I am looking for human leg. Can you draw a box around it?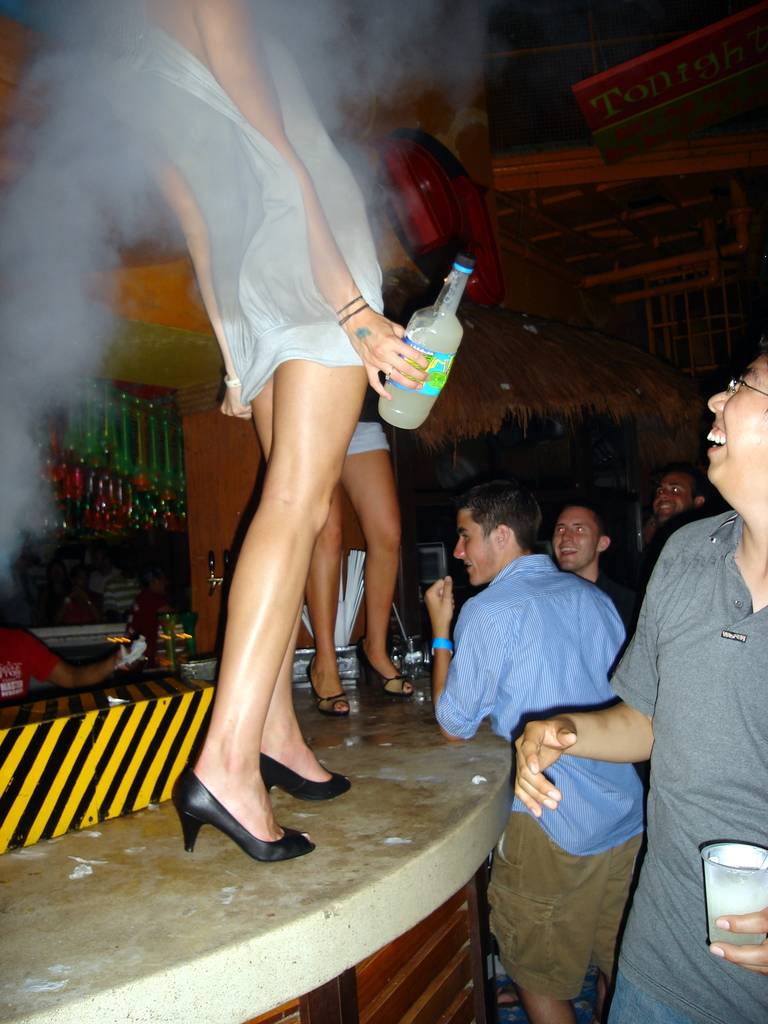
Sure, the bounding box is 175 372 364 858.
